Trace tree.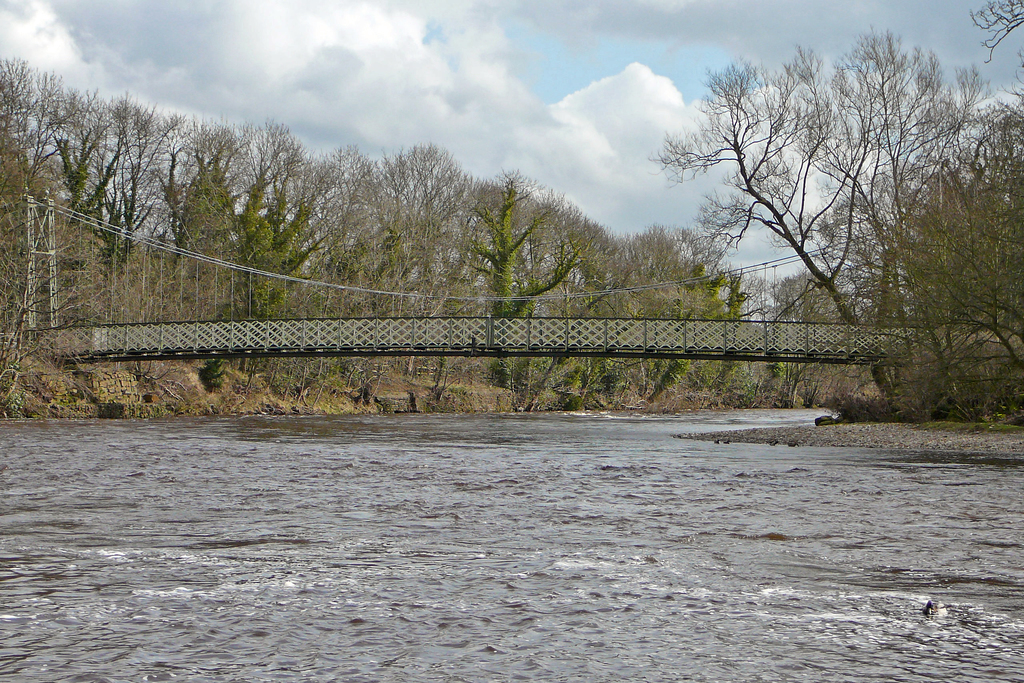
Traced to bbox=(0, 46, 51, 339).
